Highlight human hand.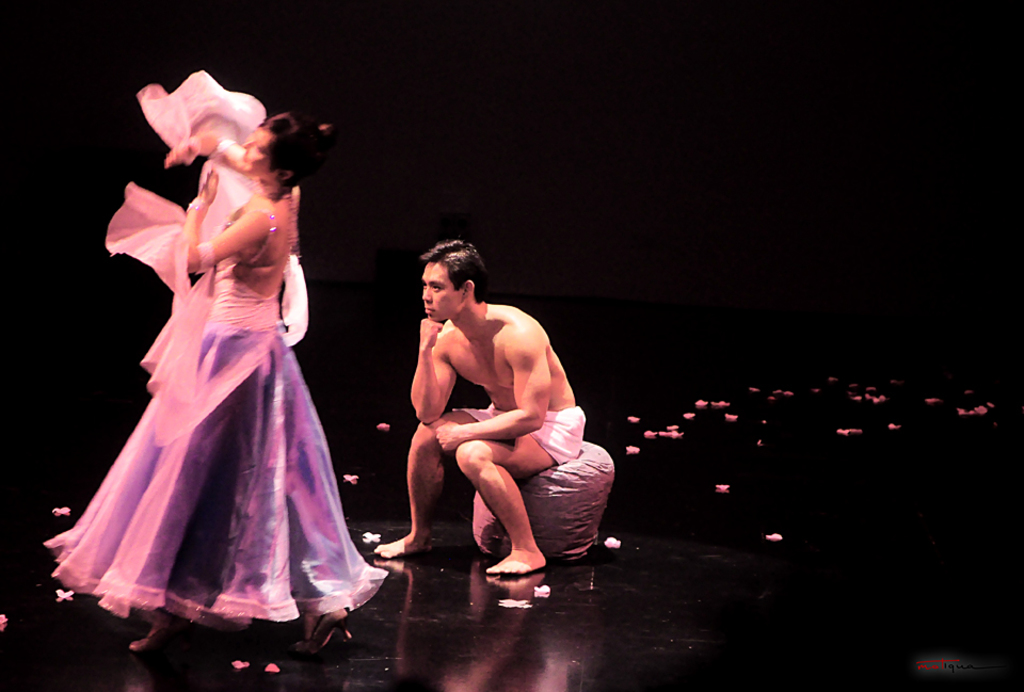
Highlighted region: box=[436, 423, 459, 450].
